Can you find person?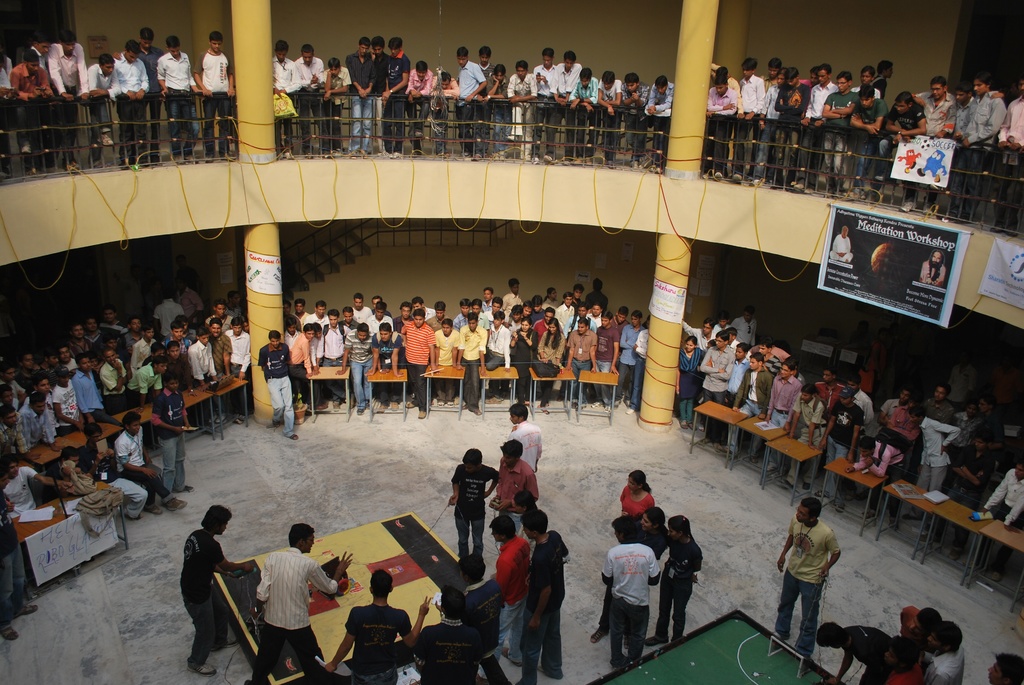
Yes, bounding box: 646, 512, 698, 641.
